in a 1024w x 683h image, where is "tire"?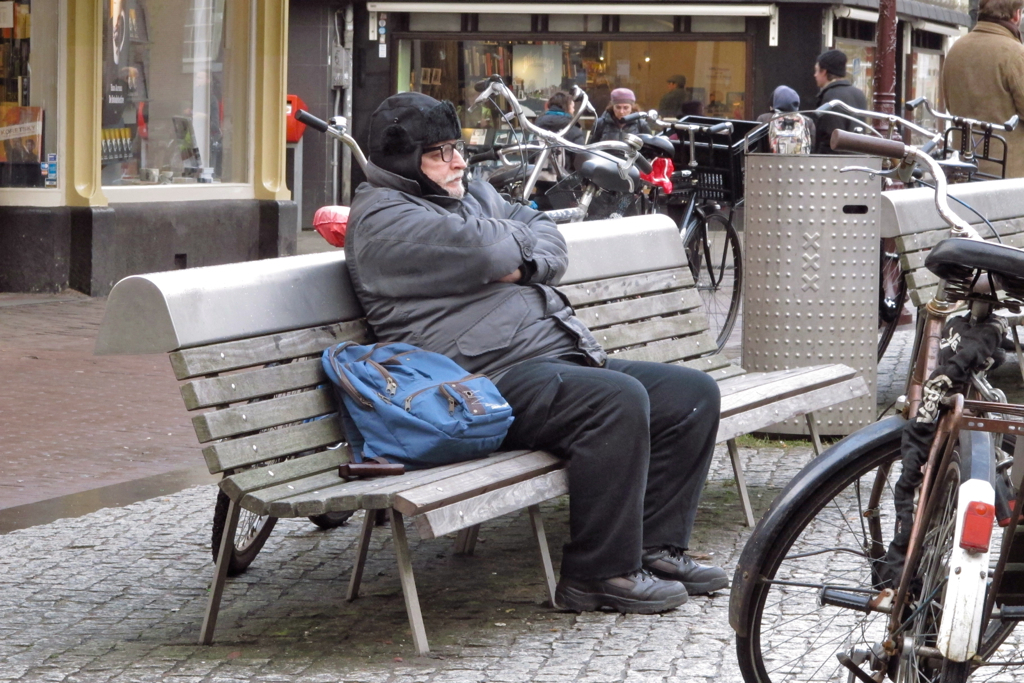
[x1=485, y1=163, x2=541, y2=185].
